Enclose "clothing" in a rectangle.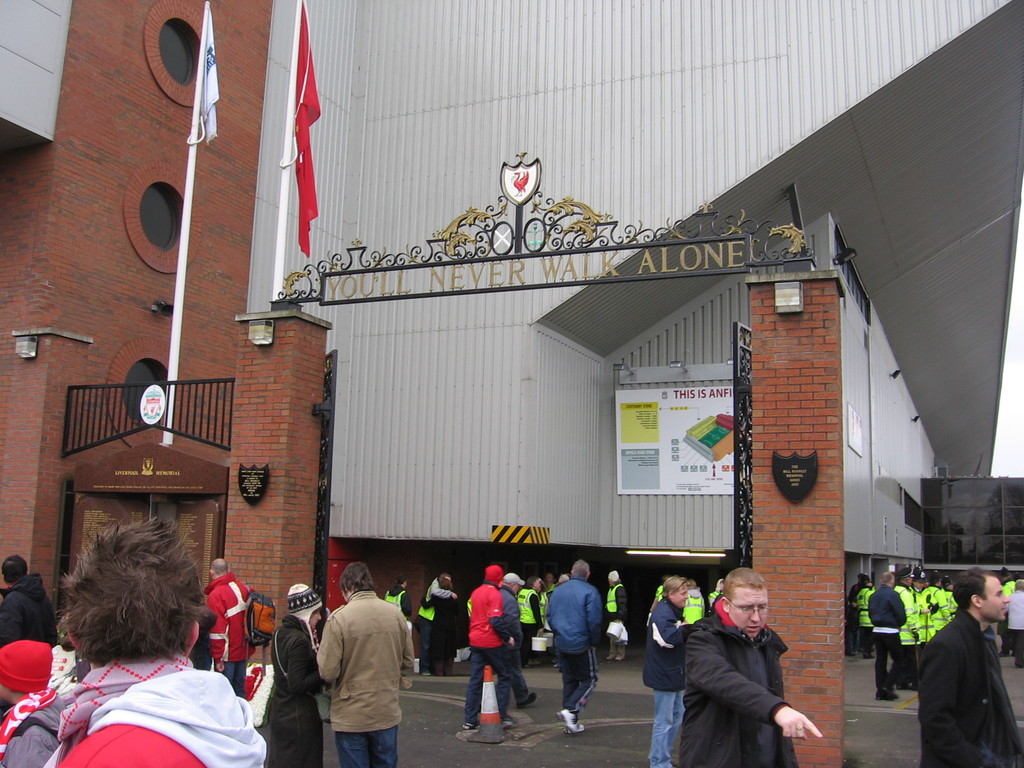
[425, 591, 465, 673].
